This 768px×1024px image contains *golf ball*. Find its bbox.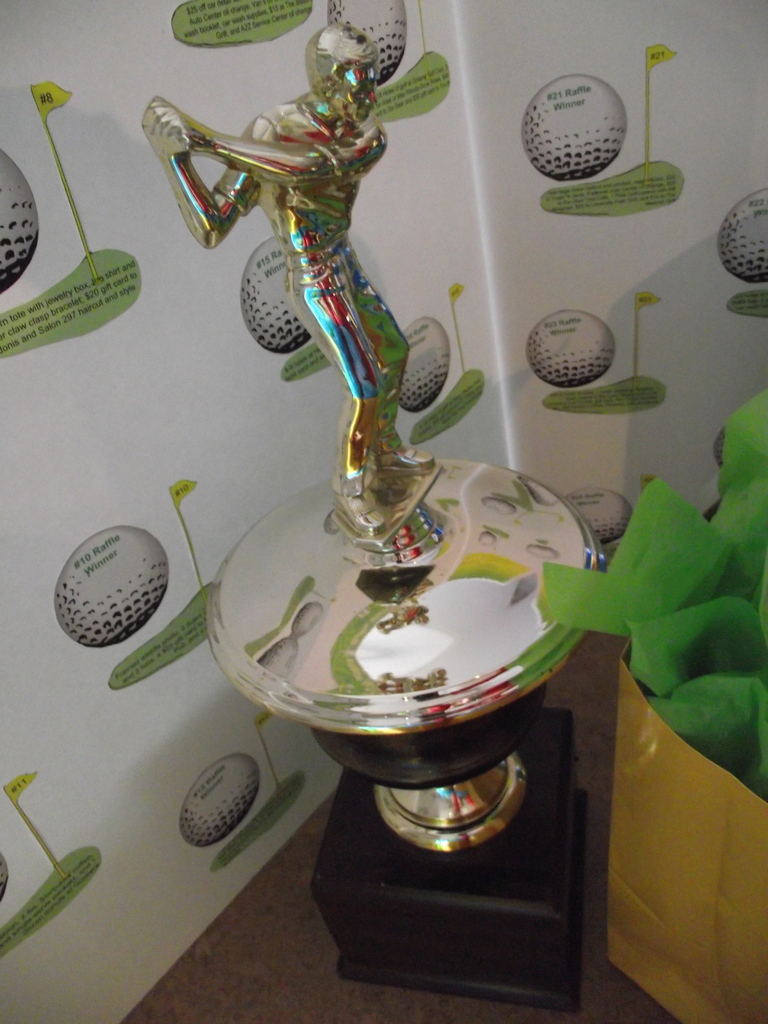
Rect(522, 78, 628, 181).
